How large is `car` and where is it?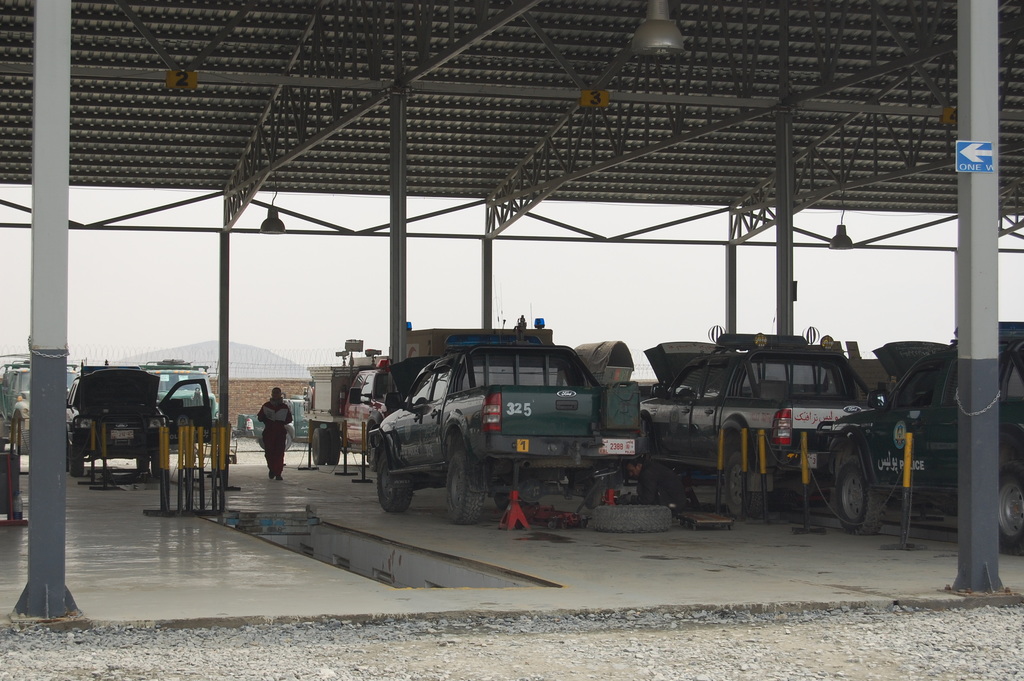
Bounding box: Rect(69, 364, 213, 466).
